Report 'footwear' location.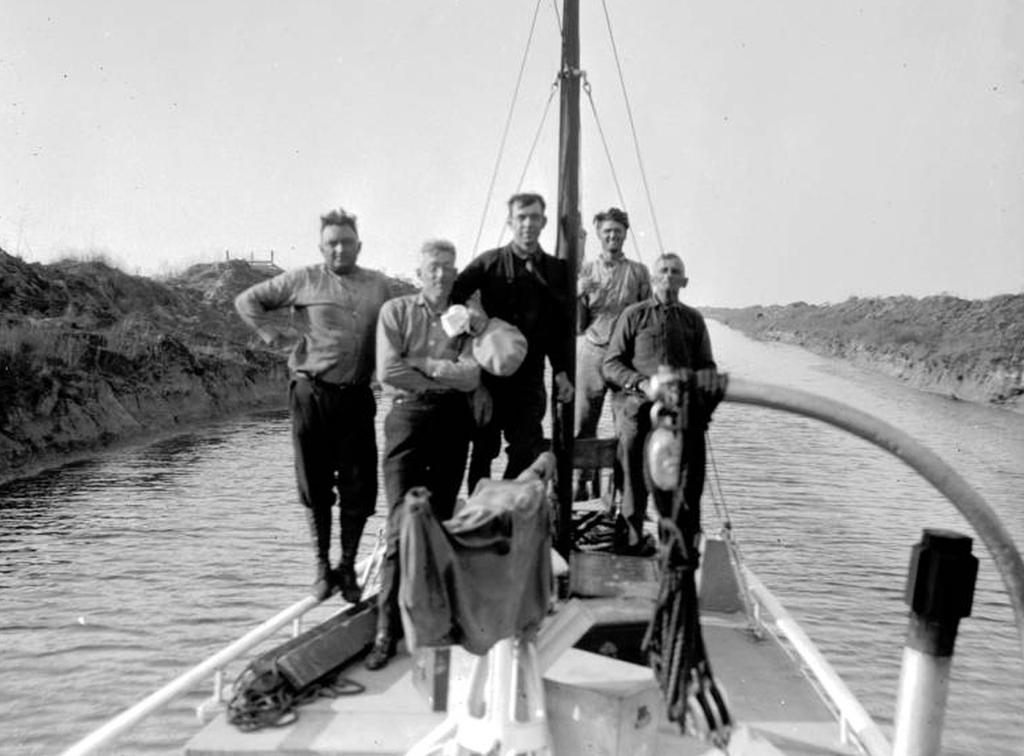
Report: Rect(362, 623, 398, 672).
